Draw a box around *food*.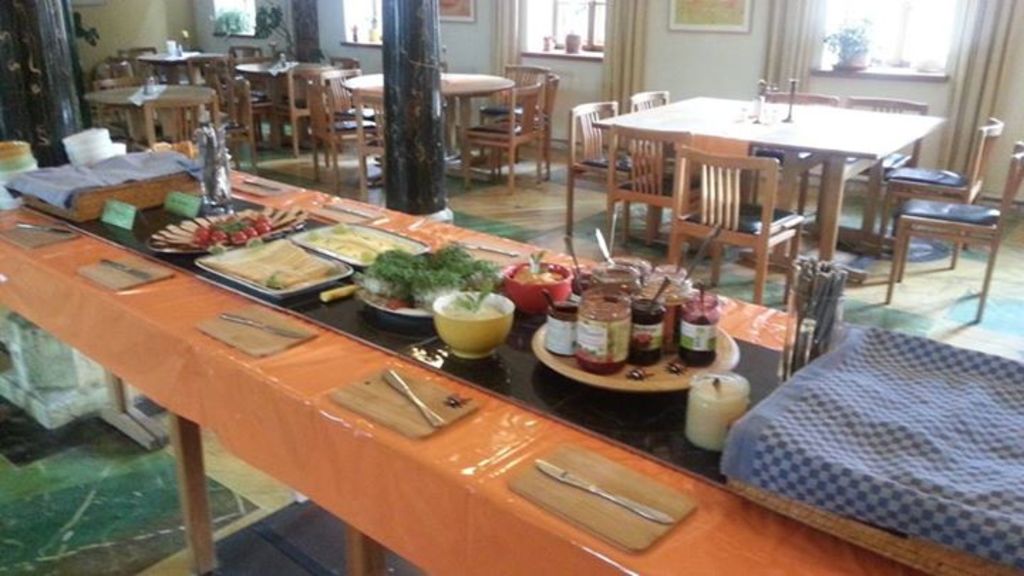
{"x1": 205, "y1": 223, "x2": 353, "y2": 293}.
